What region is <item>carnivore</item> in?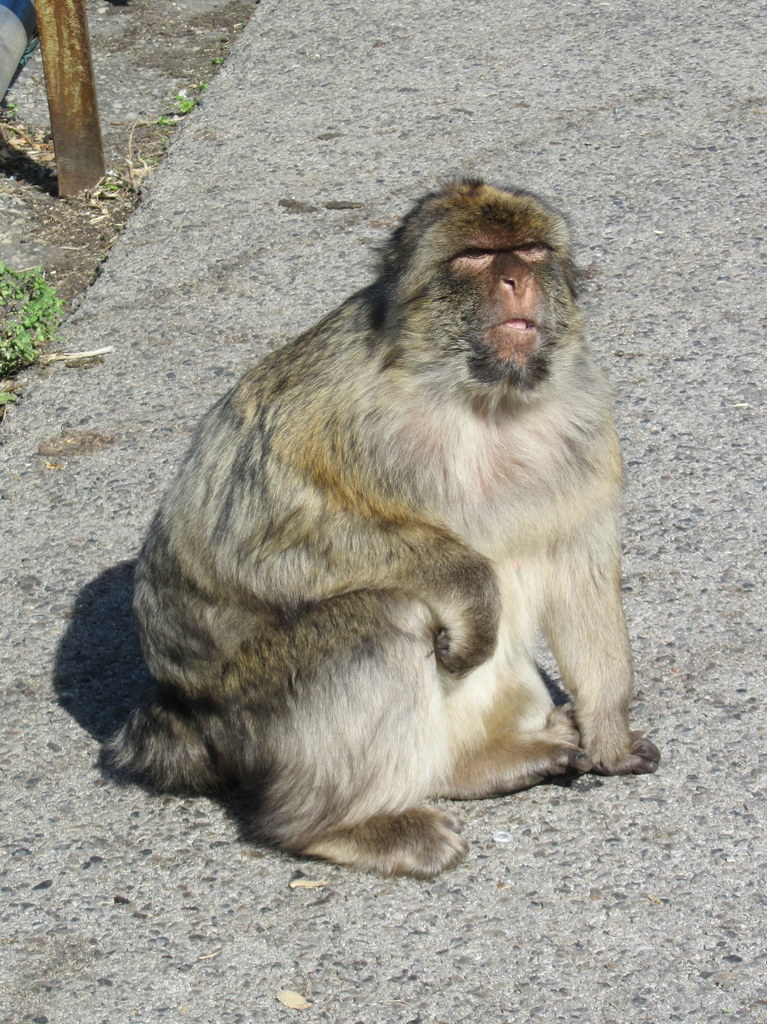
detection(89, 177, 672, 886).
